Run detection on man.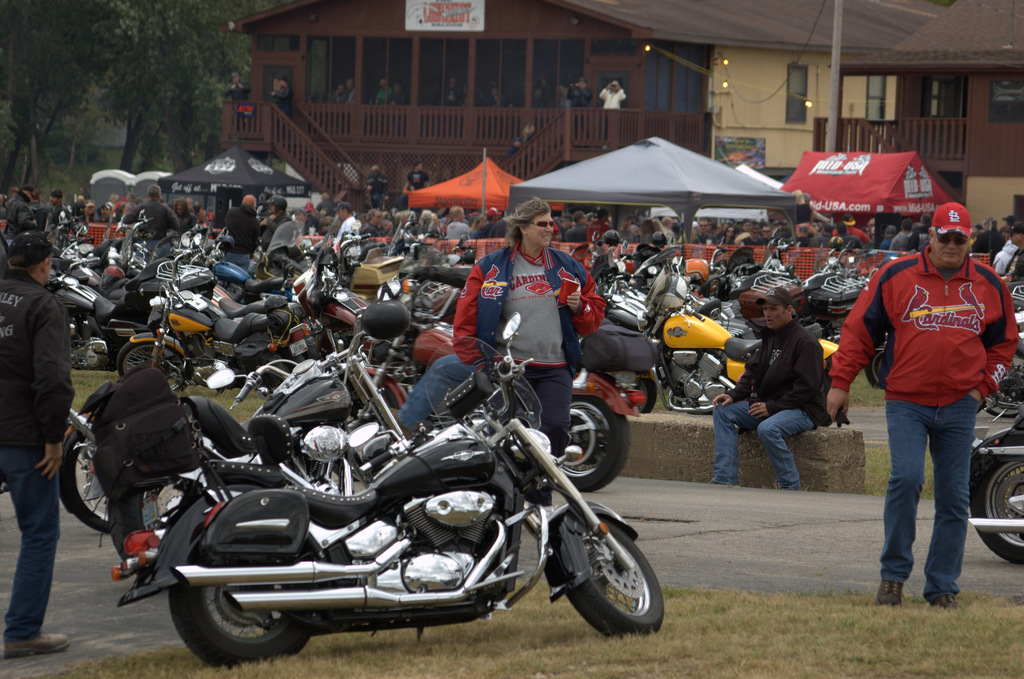
Result: region(82, 207, 97, 223).
